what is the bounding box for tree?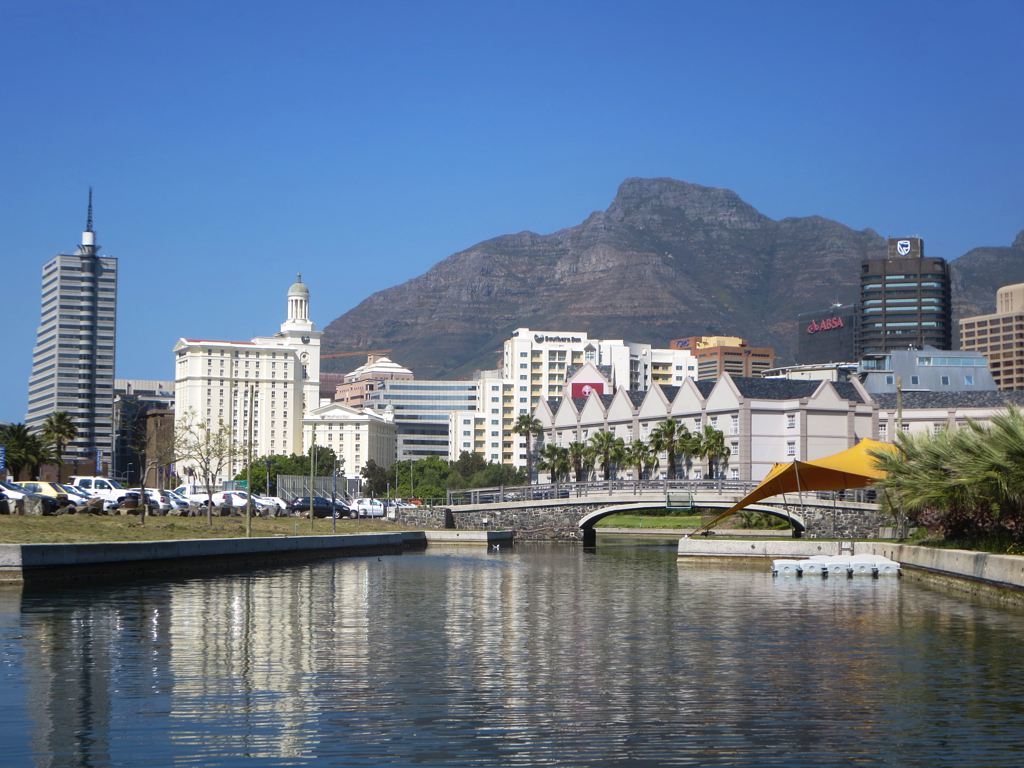
<region>37, 409, 75, 481</region>.
